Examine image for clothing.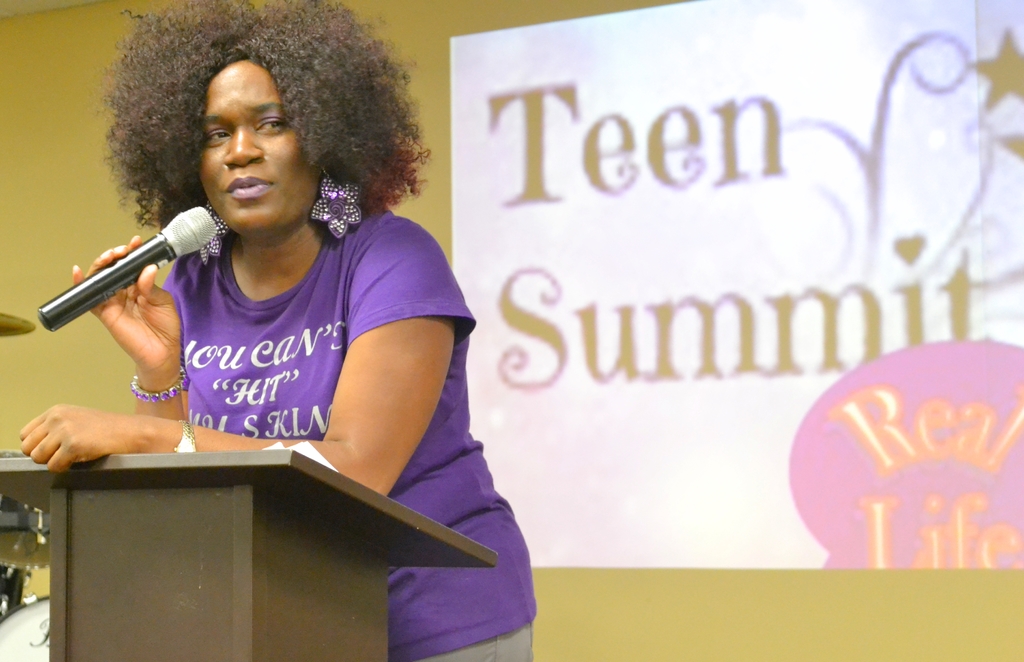
Examination result: (163, 201, 536, 661).
